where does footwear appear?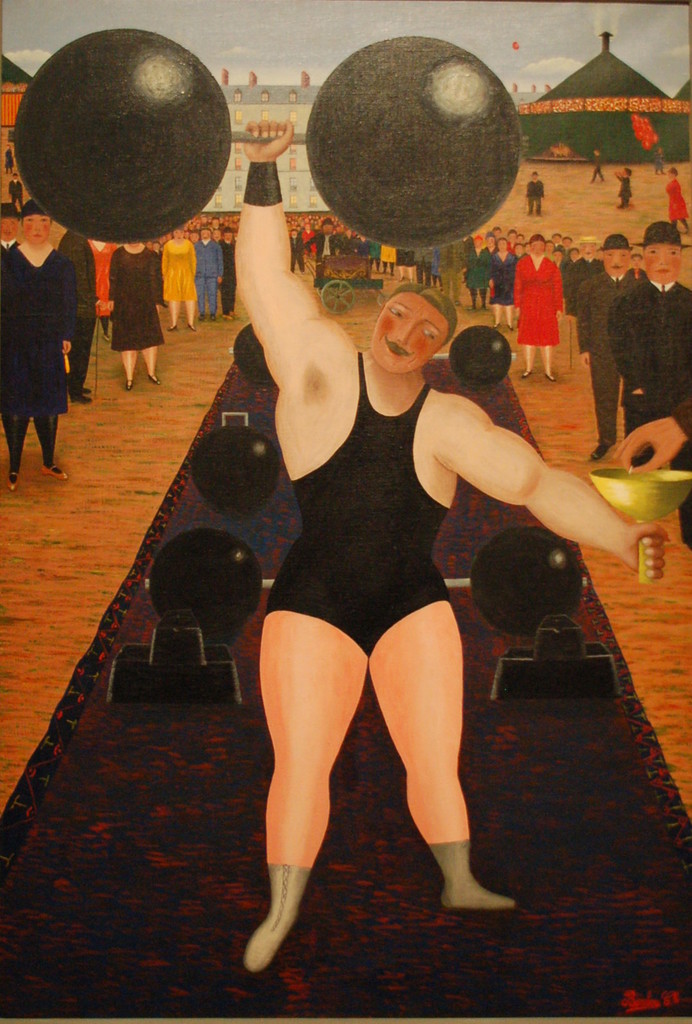
Appears at [x1=206, y1=312, x2=215, y2=321].
